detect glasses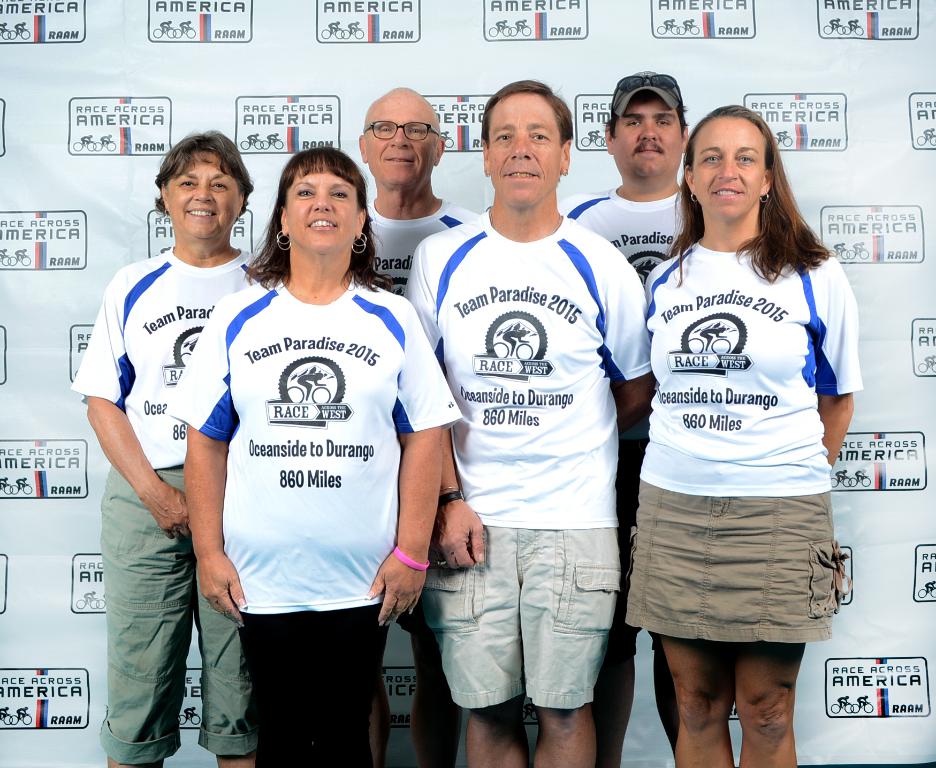
left=360, top=119, right=444, bottom=145
